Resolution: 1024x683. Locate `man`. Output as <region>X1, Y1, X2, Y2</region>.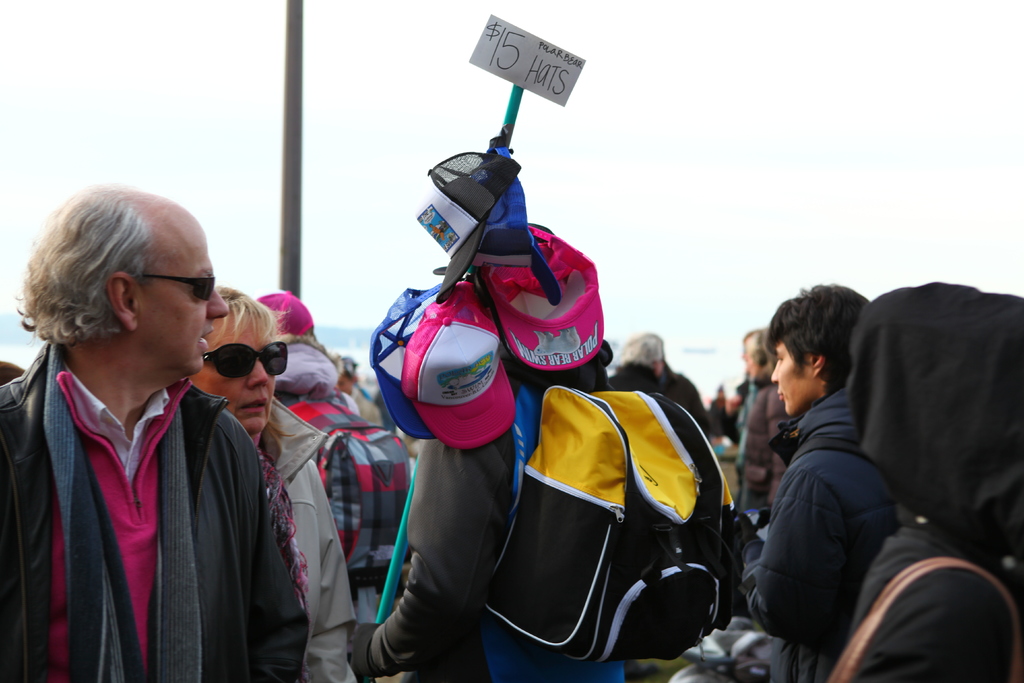
<region>696, 281, 877, 682</region>.
